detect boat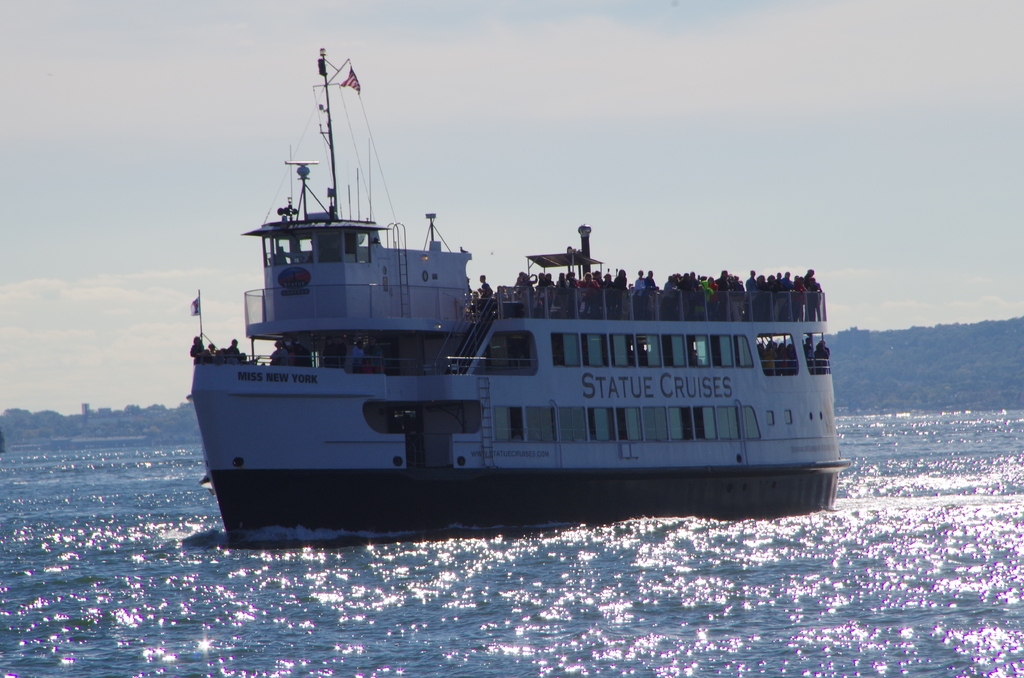
rect(169, 38, 836, 514)
